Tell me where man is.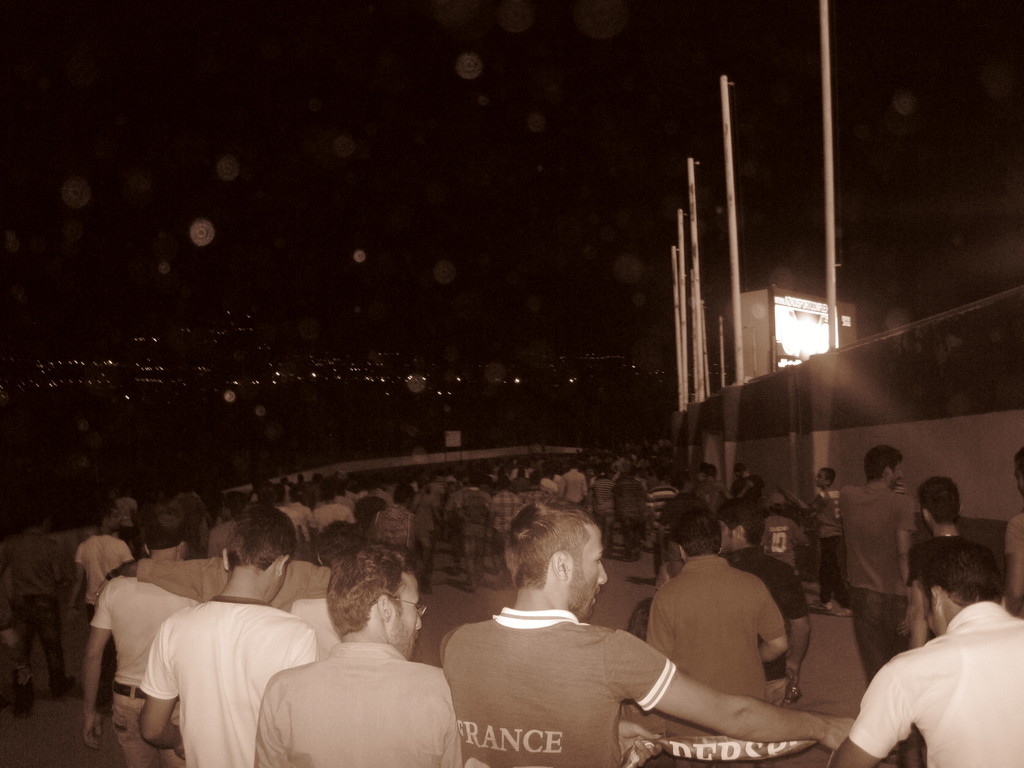
man is at 87/509/204/767.
